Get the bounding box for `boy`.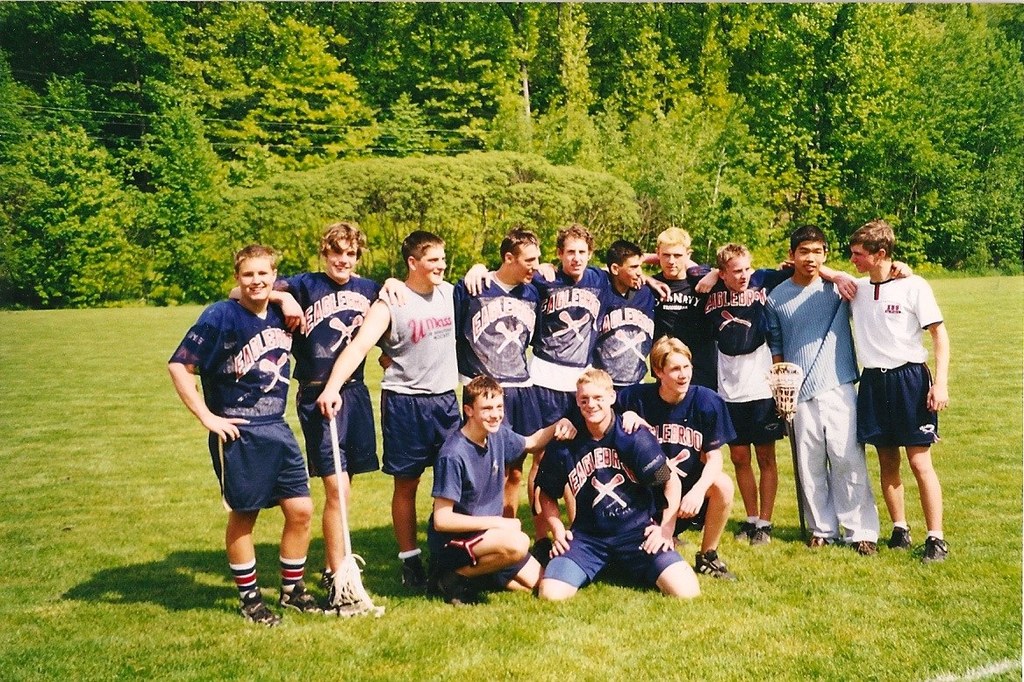
l=763, t=219, r=913, b=552.
